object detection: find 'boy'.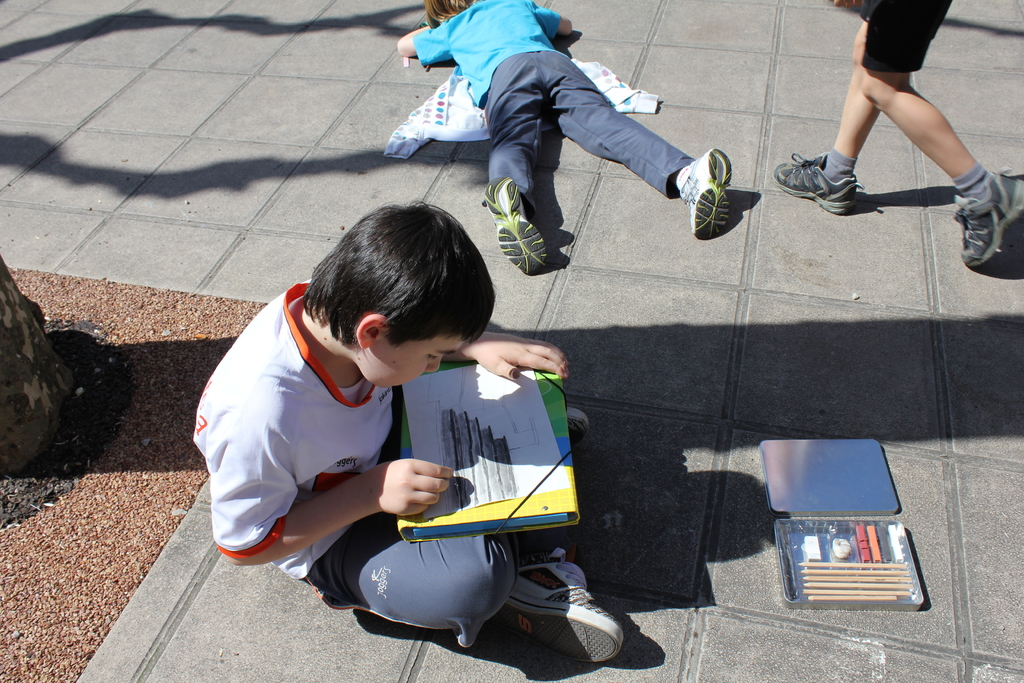
765,0,1023,286.
